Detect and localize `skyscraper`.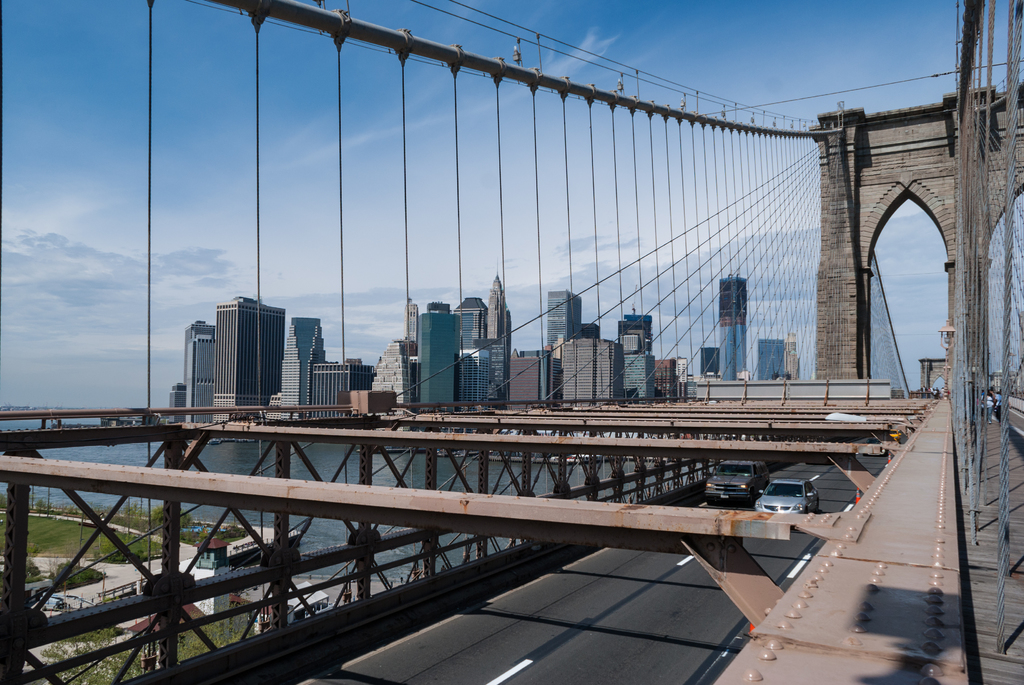
Localized at {"left": 276, "top": 306, "right": 323, "bottom": 415}.
